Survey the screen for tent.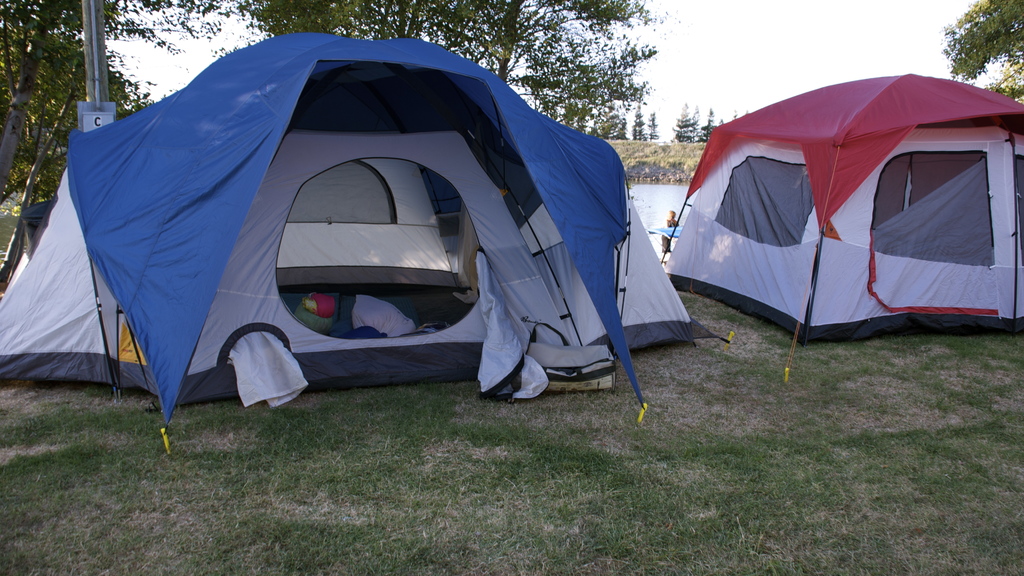
Survey found: [x1=0, y1=30, x2=735, y2=452].
